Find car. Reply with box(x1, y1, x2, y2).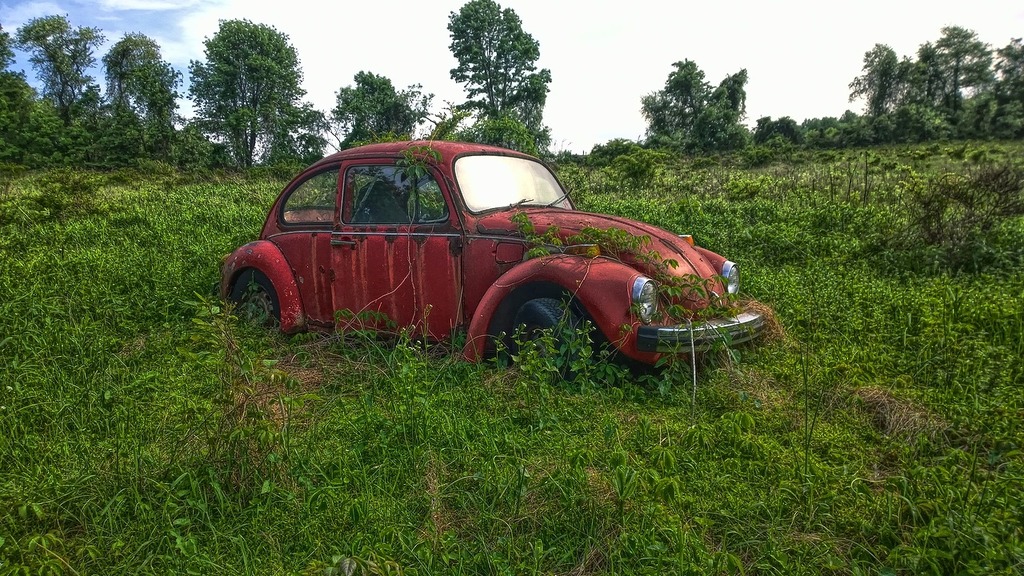
box(218, 140, 762, 382).
